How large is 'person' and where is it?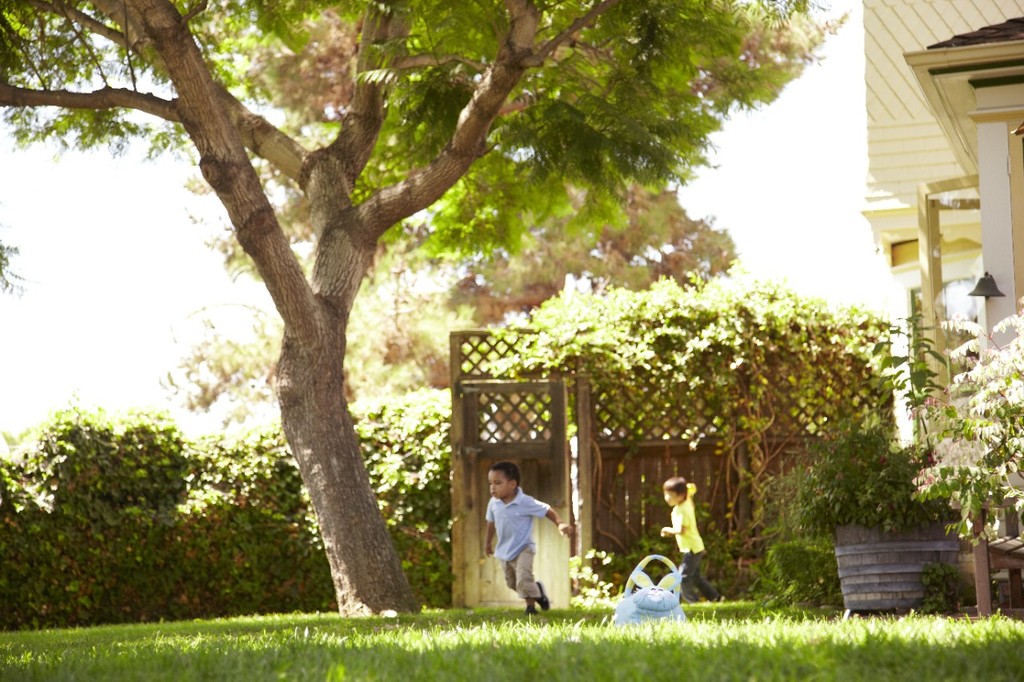
Bounding box: (x1=478, y1=453, x2=573, y2=614).
